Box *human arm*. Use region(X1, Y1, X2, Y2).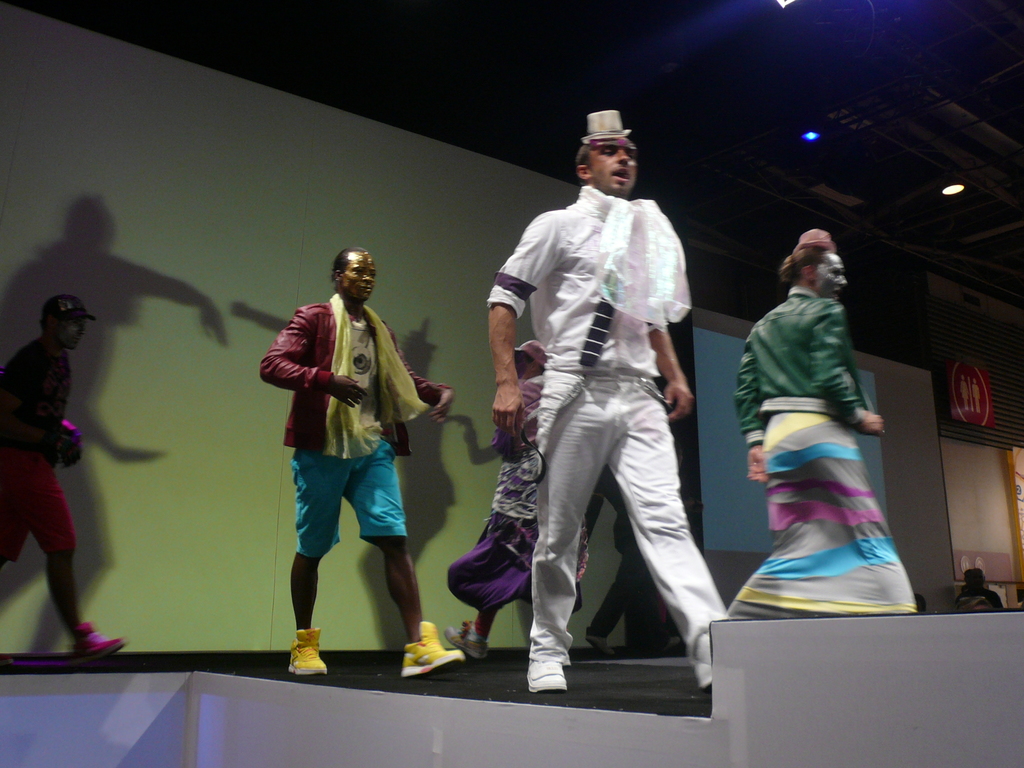
region(808, 298, 893, 450).
